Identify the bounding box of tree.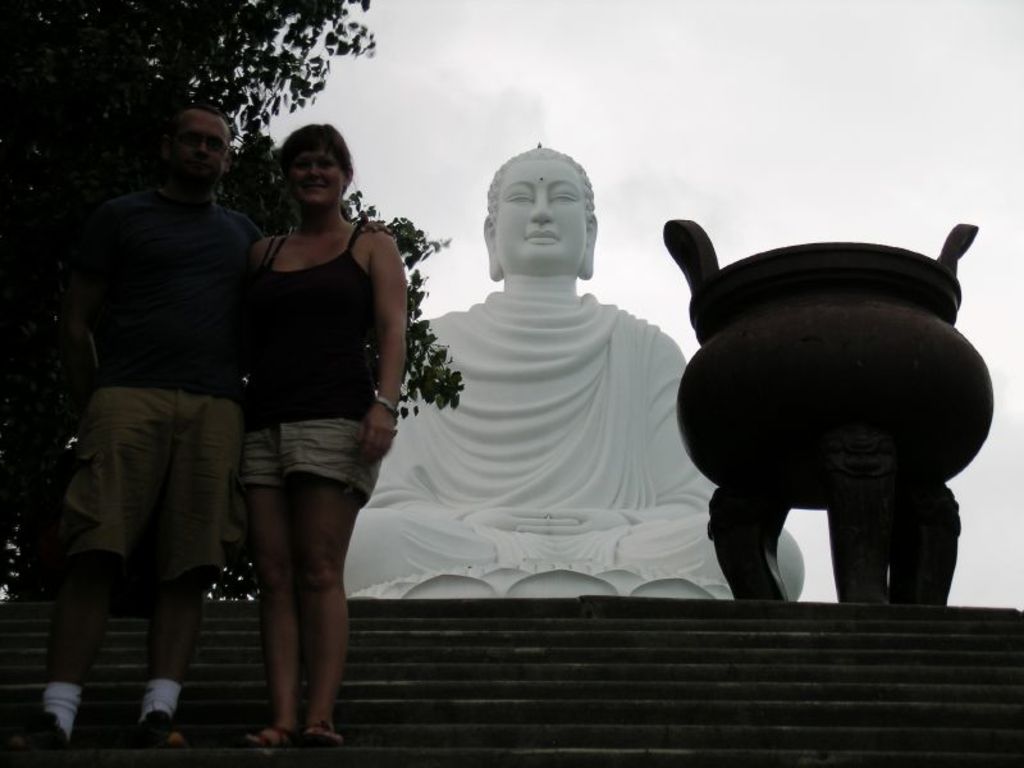
x1=0 y1=0 x2=461 y2=602.
